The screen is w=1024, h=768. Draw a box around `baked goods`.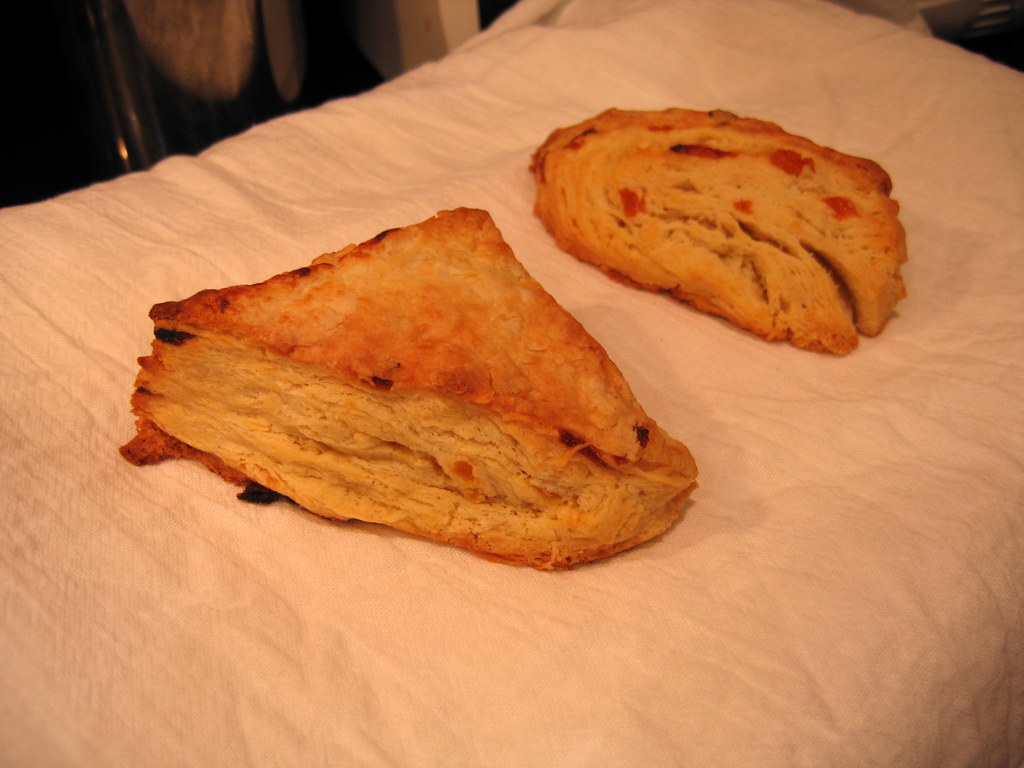
{"x1": 531, "y1": 97, "x2": 912, "y2": 356}.
